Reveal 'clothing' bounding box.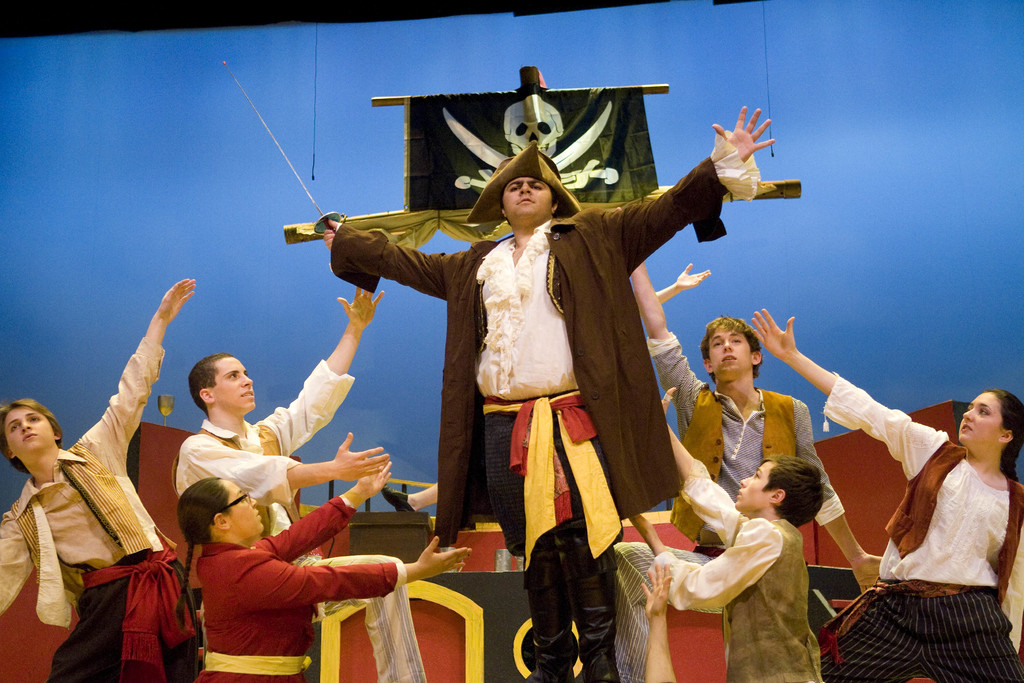
Revealed: pyautogui.locateOnScreen(640, 333, 847, 525).
